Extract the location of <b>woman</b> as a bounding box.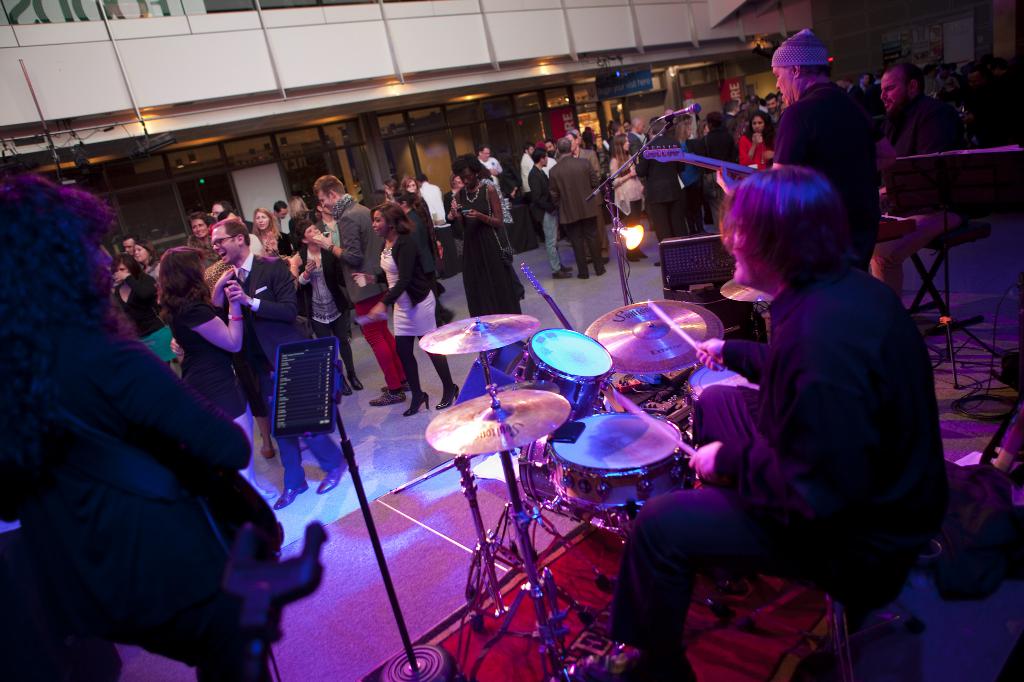
(x1=735, y1=109, x2=772, y2=170).
